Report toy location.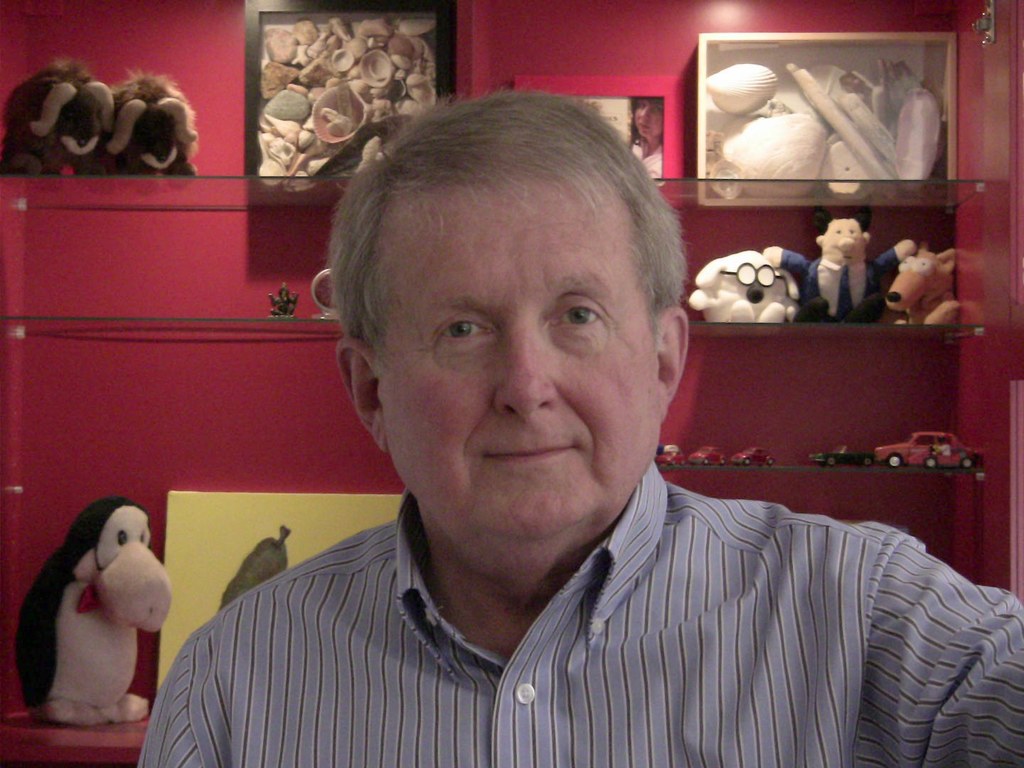
Report: (x1=684, y1=247, x2=801, y2=331).
